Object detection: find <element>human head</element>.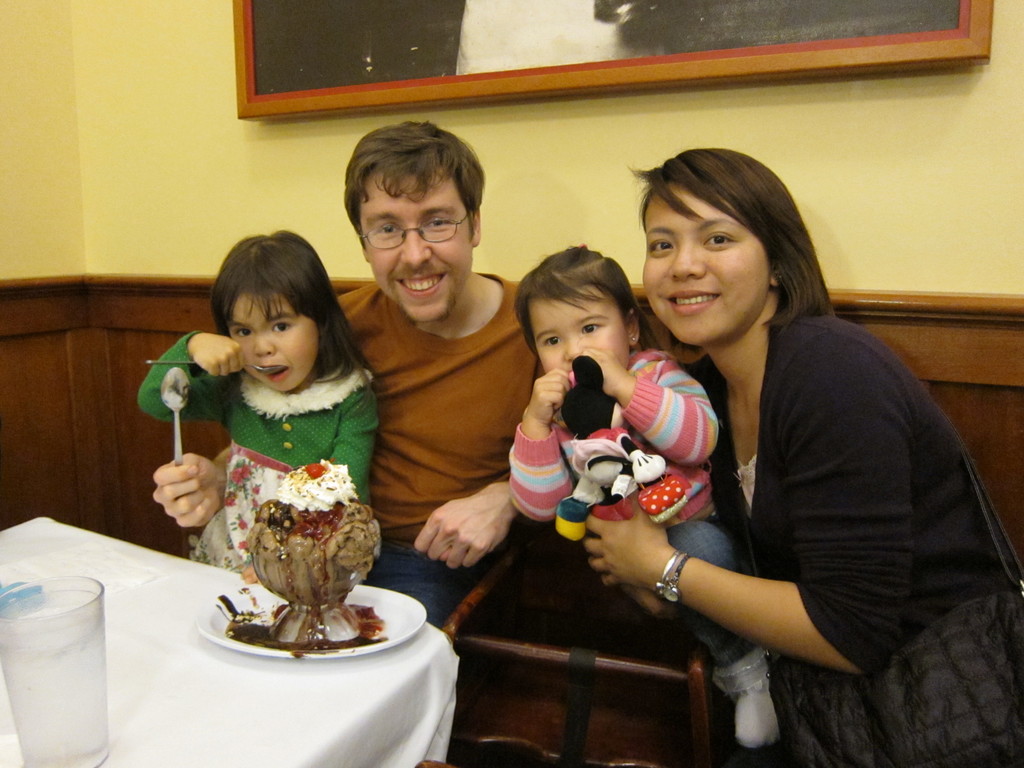
region(344, 125, 483, 323).
